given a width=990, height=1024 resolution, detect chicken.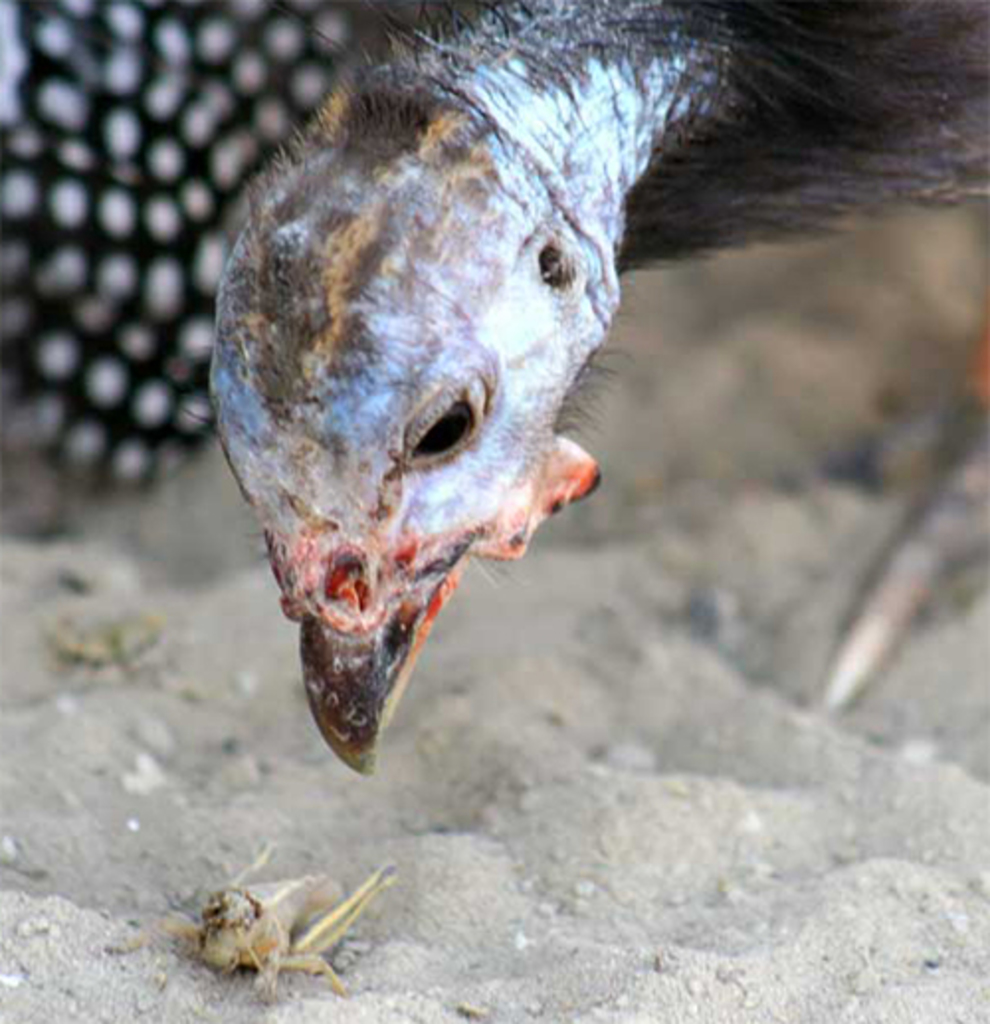
(0,0,988,784).
